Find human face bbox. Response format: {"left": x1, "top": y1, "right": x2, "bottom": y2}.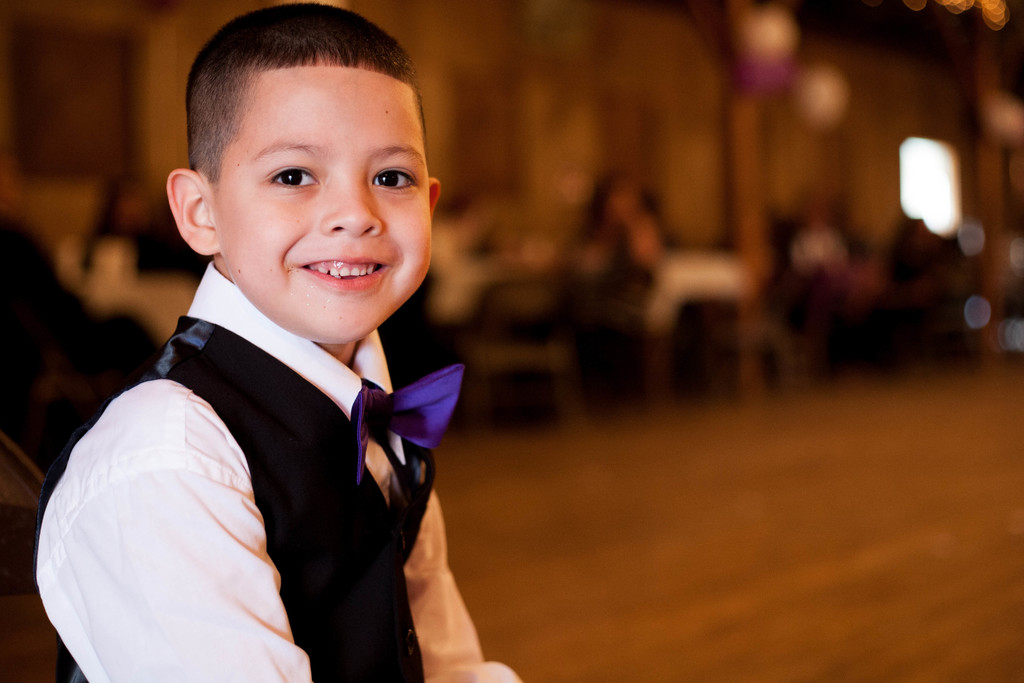
{"left": 218, "top": 67, "right": 431, "bottom": 340}.
